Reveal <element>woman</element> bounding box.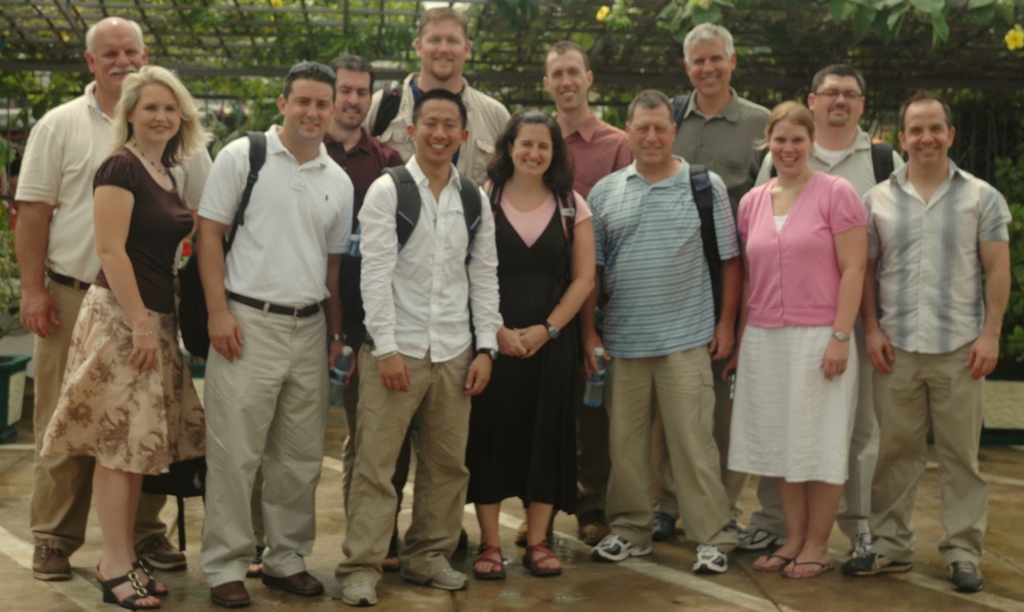
Revealed: x1=719 y1=101 x2=869 y2=578.
